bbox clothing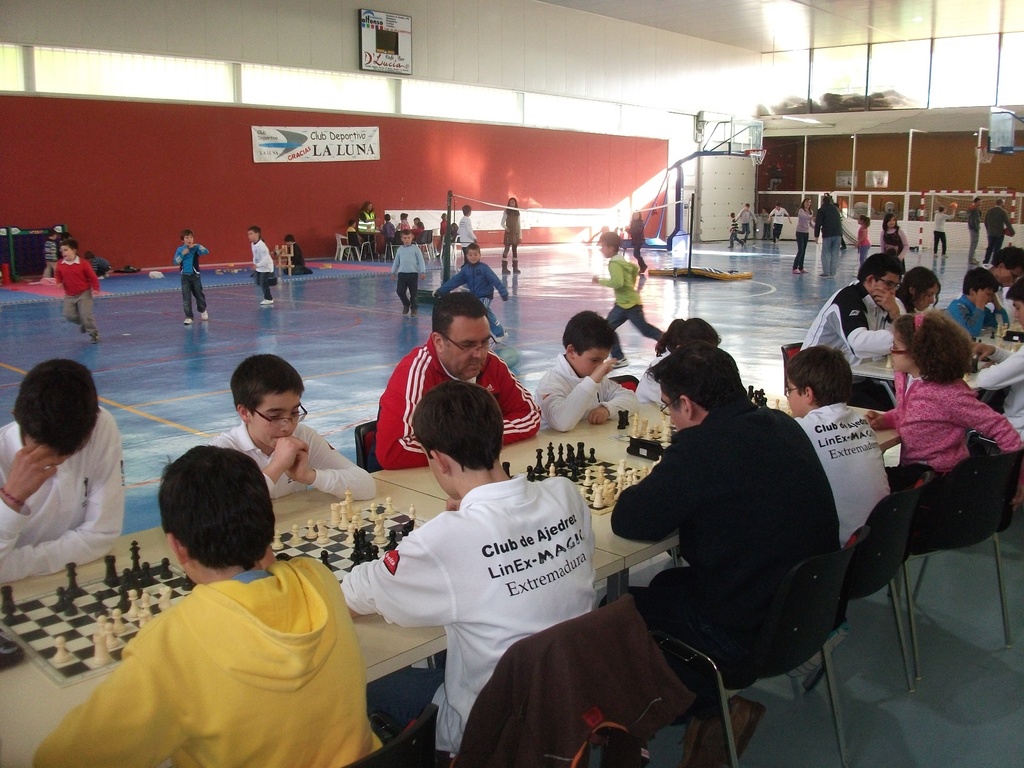
region(287, 246, 320, 278)
